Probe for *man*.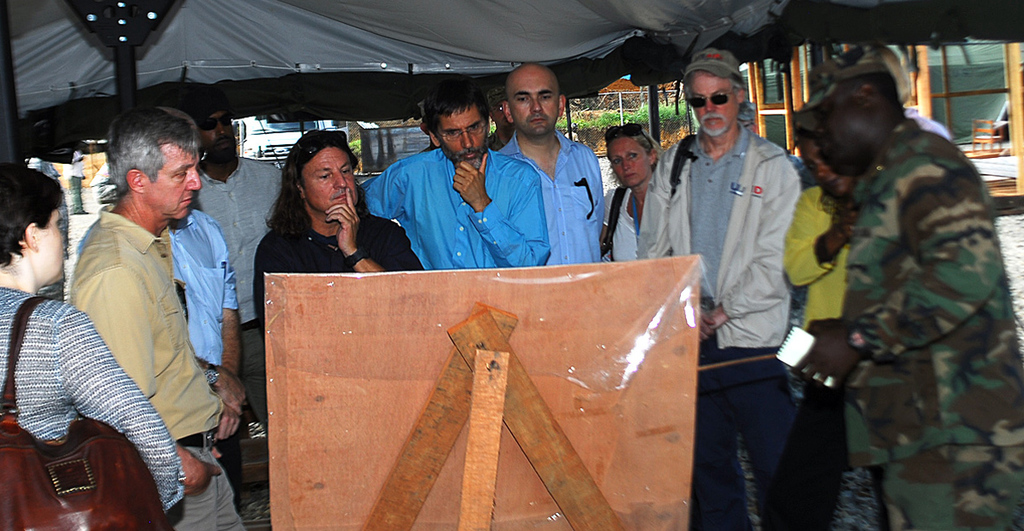
Probe result: region(361, 89, 551, 269).
